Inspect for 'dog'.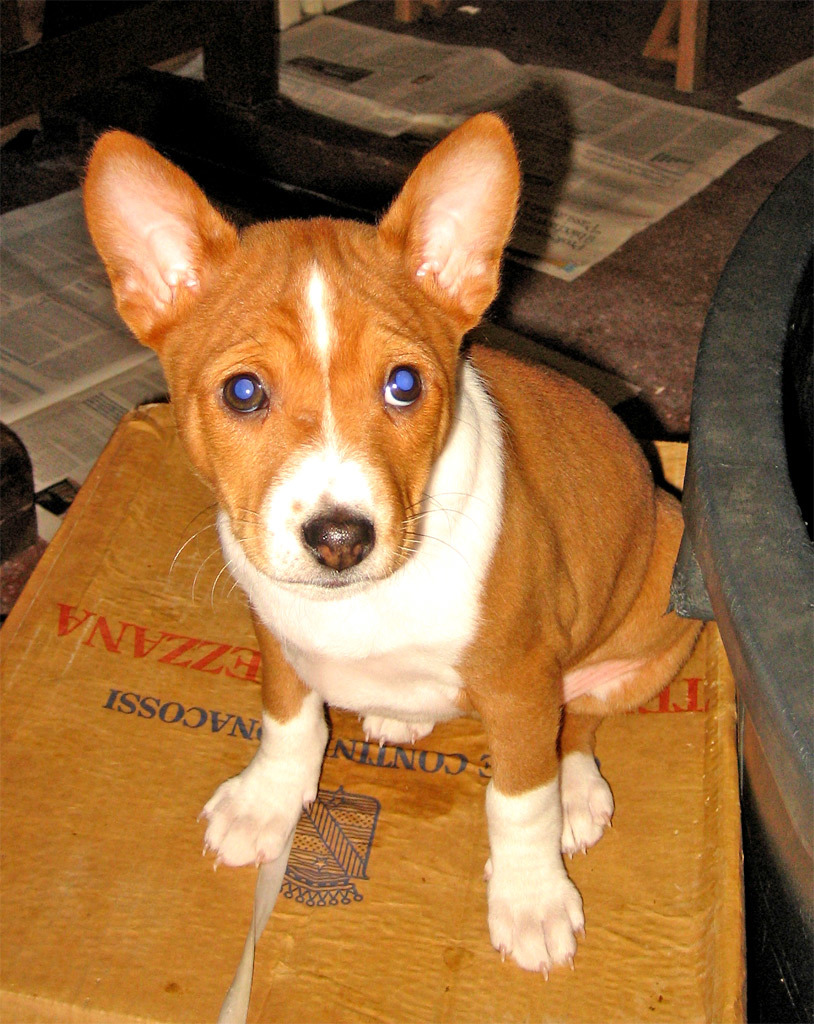
Inspection: bbox(77, 109, 713, 980).
